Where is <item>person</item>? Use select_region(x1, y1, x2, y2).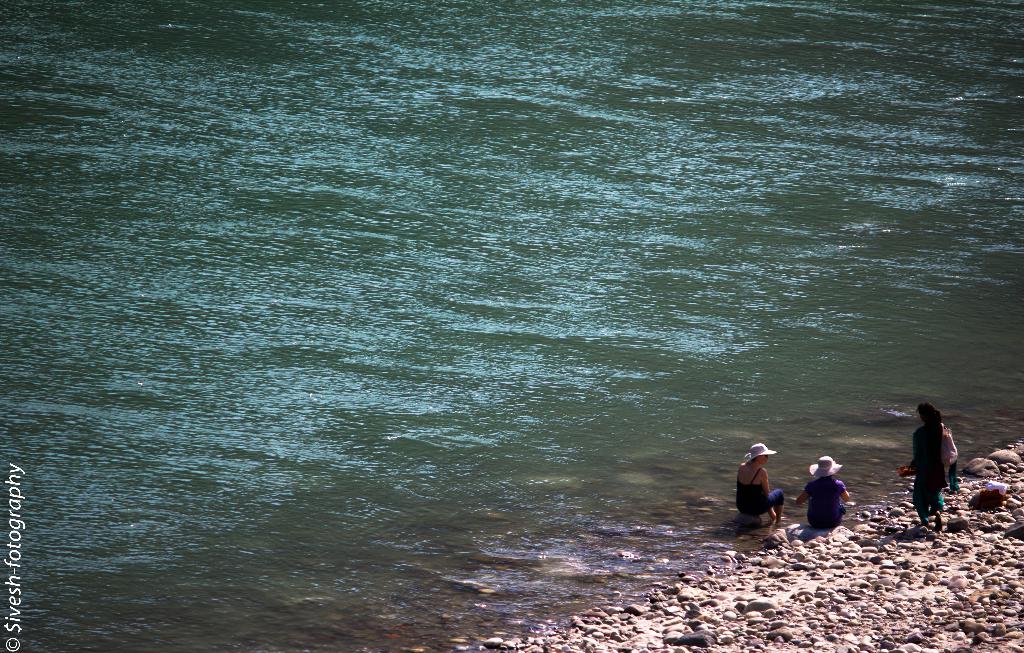
select_region(948, 450, 960, 490).
